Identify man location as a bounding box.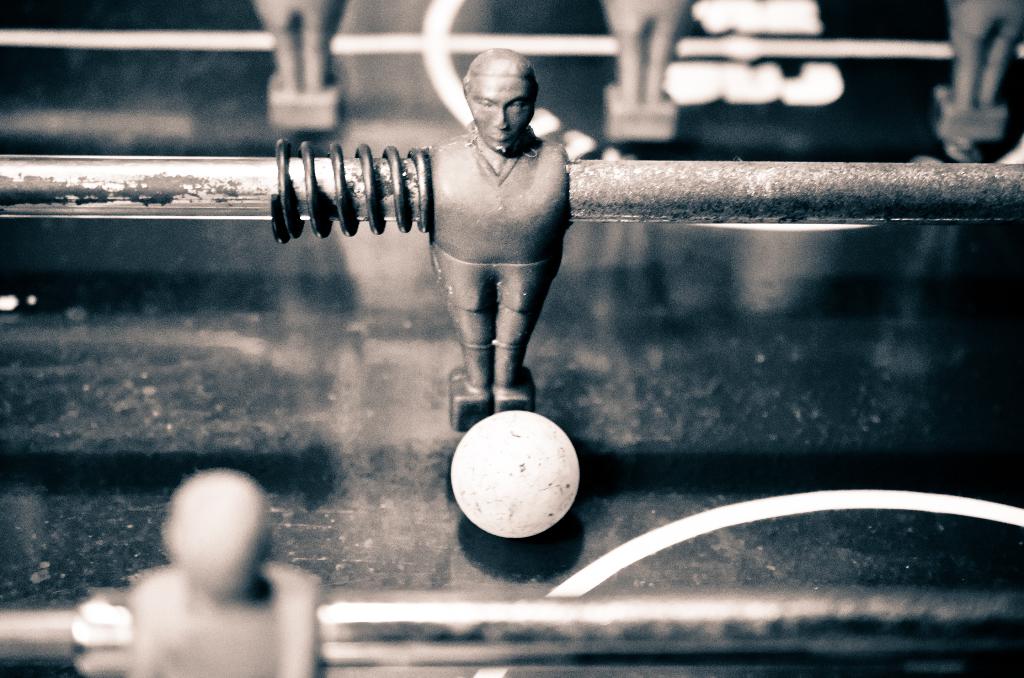
x1=428, y1=44, x2=570, y2=423.
